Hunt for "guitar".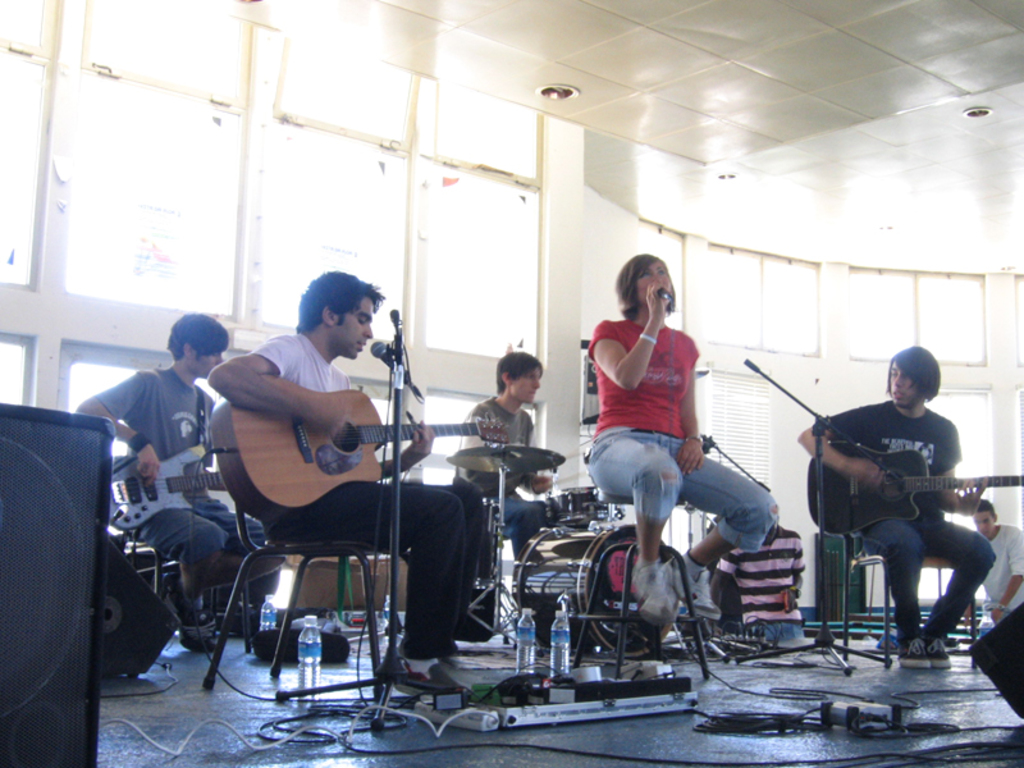
Hunted down at (102,442,228,535).
